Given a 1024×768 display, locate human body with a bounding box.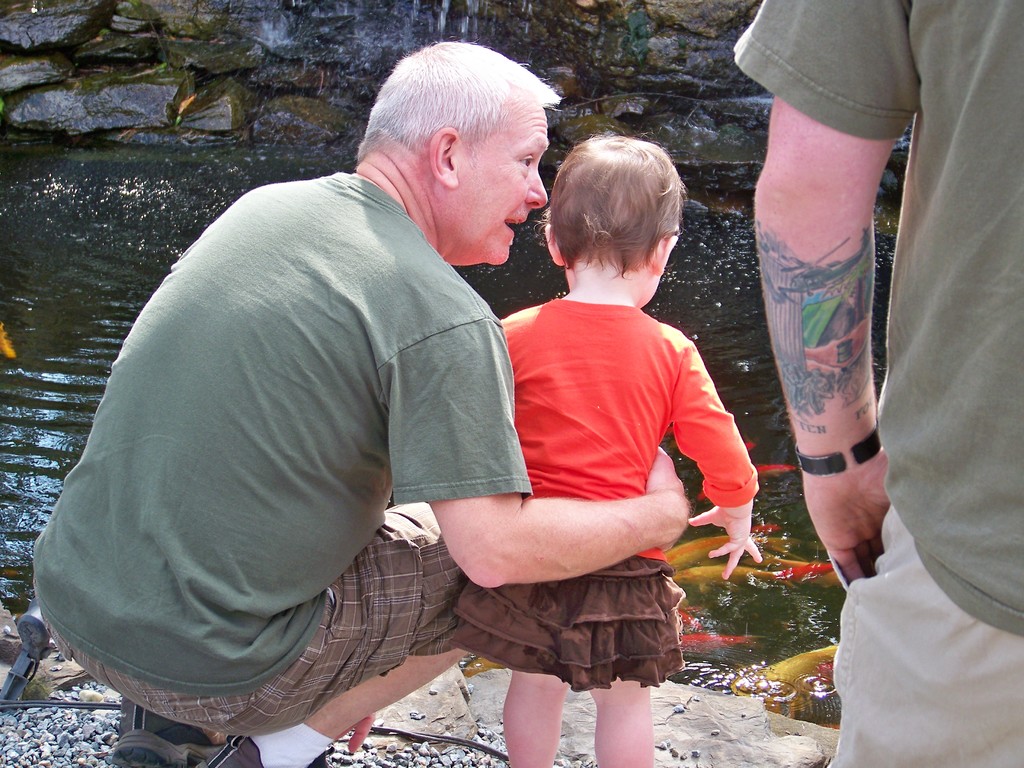
Located: bbox=(767, 0, 1023, 767).
